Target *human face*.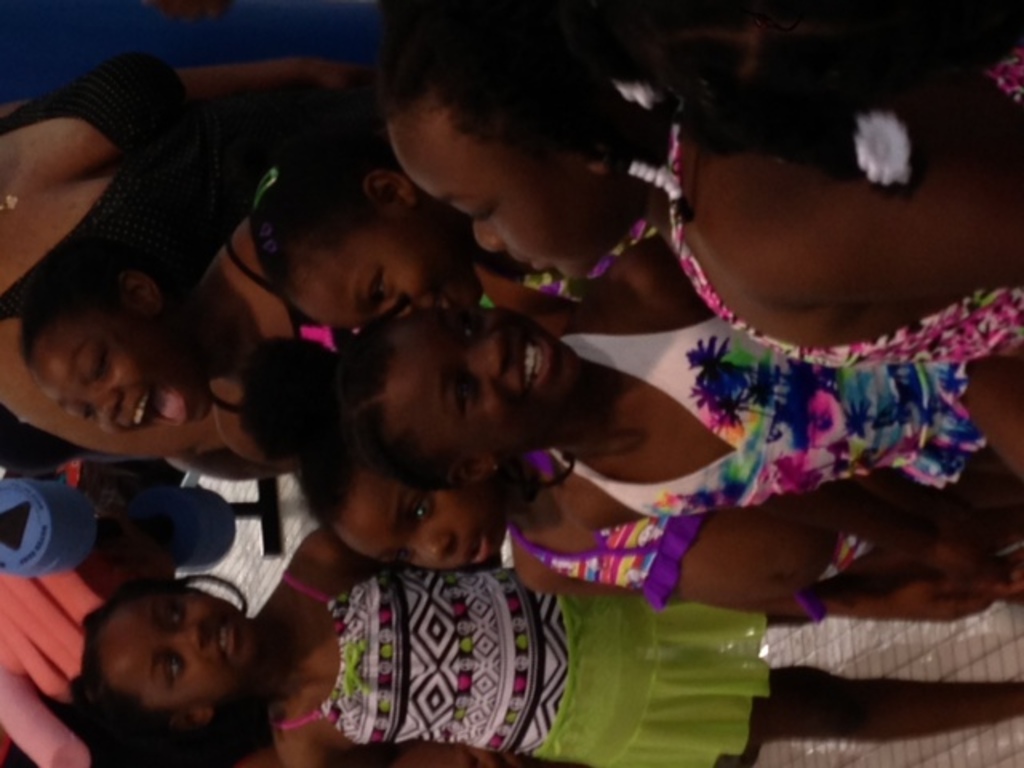
Target region: (274, 203, 483, 314).
